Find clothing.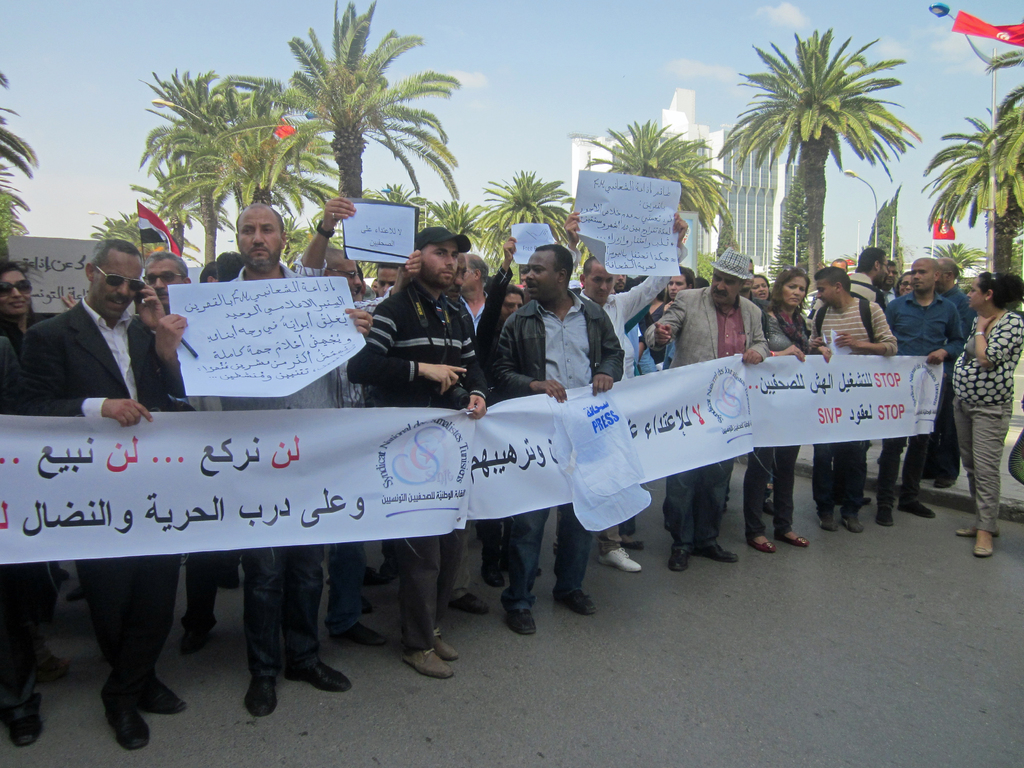
[575, 265, 666, 556].
